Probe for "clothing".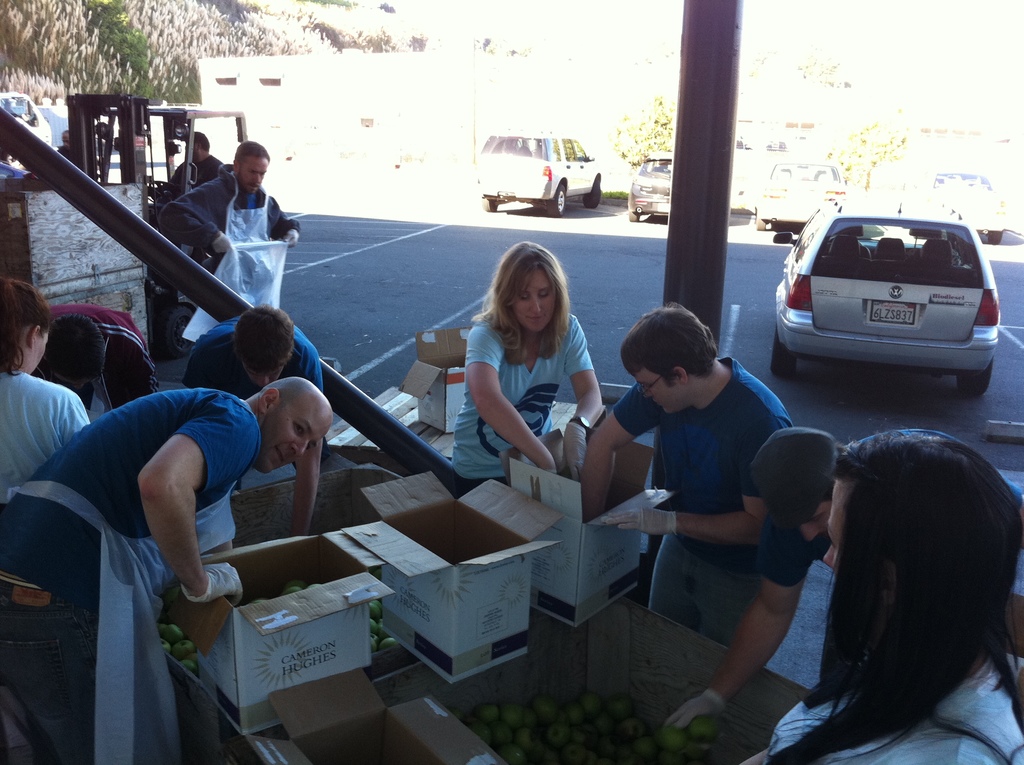
Probe result: bbox(0, 369, 97, 517).
